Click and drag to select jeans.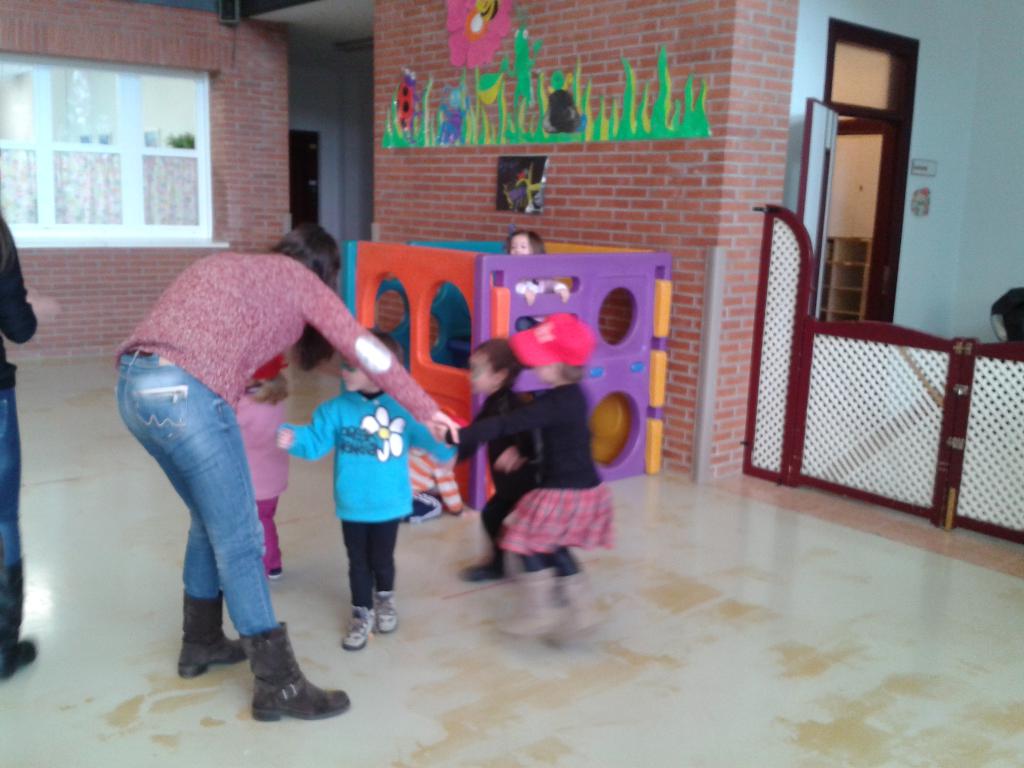
Selection: pyautogui.locateOnScreen(0, 388, 27, 632).
